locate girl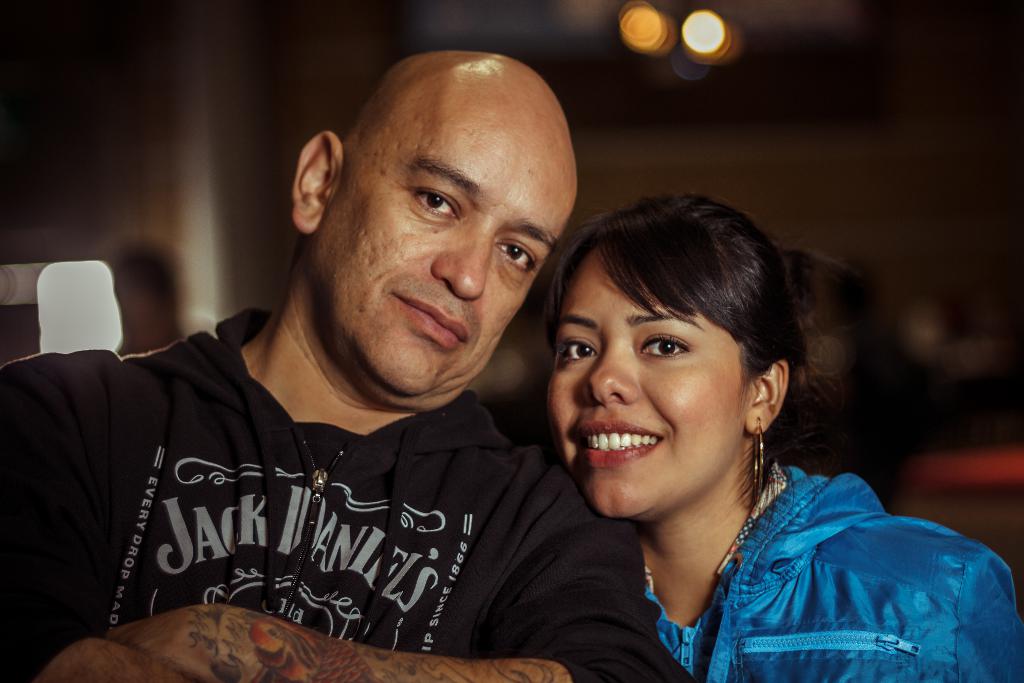
region(534, 193, 1023, 682)
